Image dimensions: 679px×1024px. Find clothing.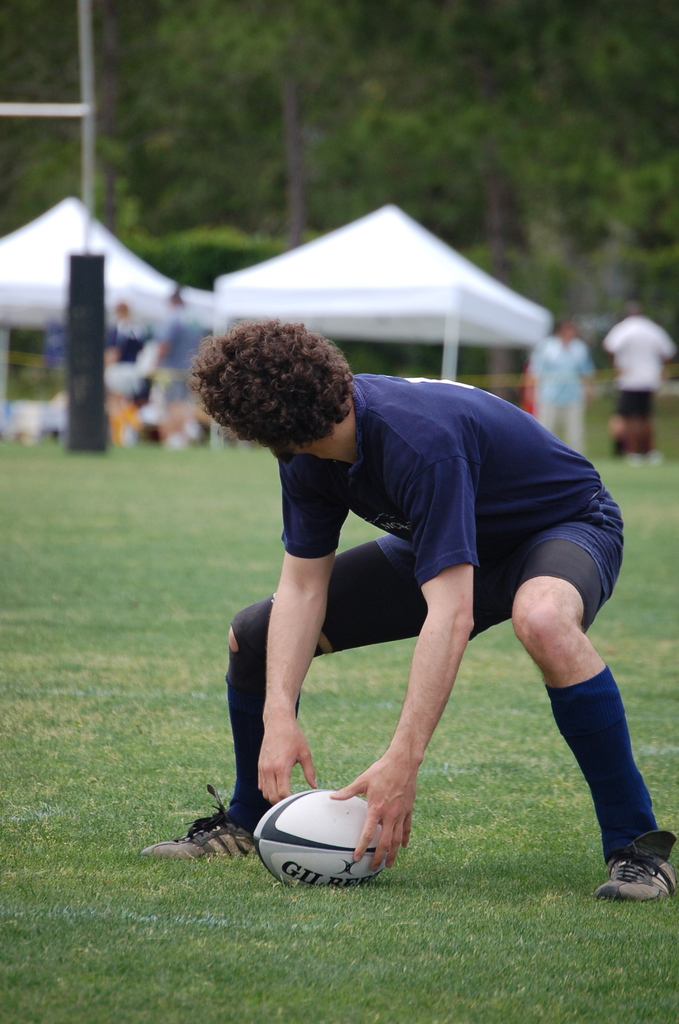
Rect(148, 307, 202, 406).
